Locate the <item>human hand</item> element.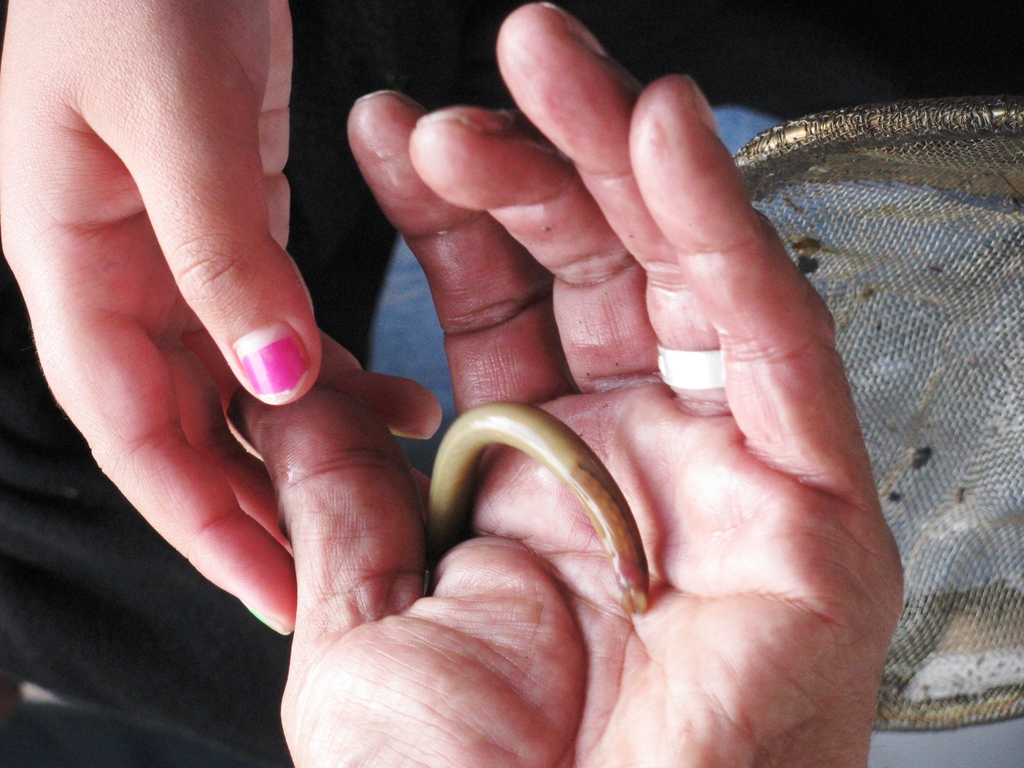
Element bbox: 333, 40, 941, 732.
